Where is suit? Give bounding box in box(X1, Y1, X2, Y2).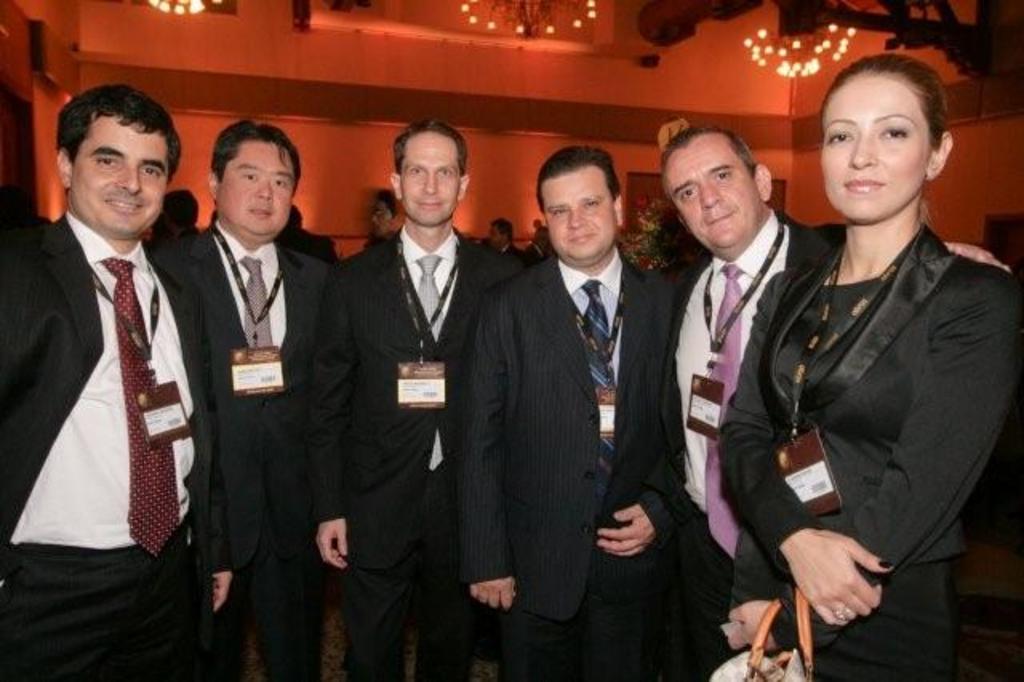
box(454, 250, 685, 680).
